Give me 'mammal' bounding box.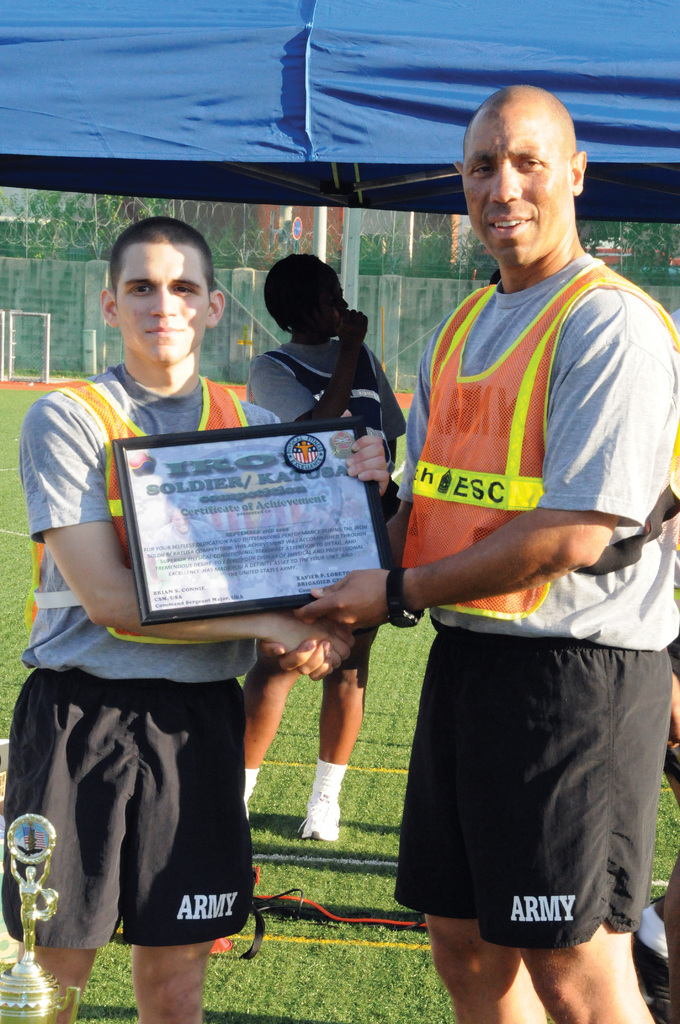
BBox(247, 250, 410, 840).
